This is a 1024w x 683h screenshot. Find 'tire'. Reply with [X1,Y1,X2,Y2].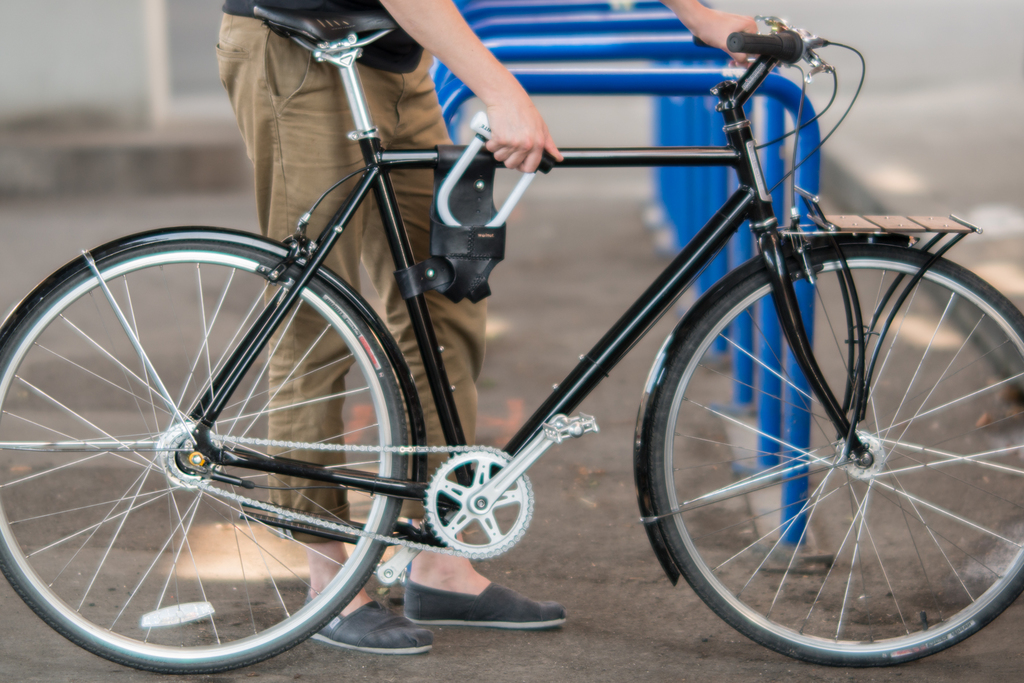
[0,227,411,680].
